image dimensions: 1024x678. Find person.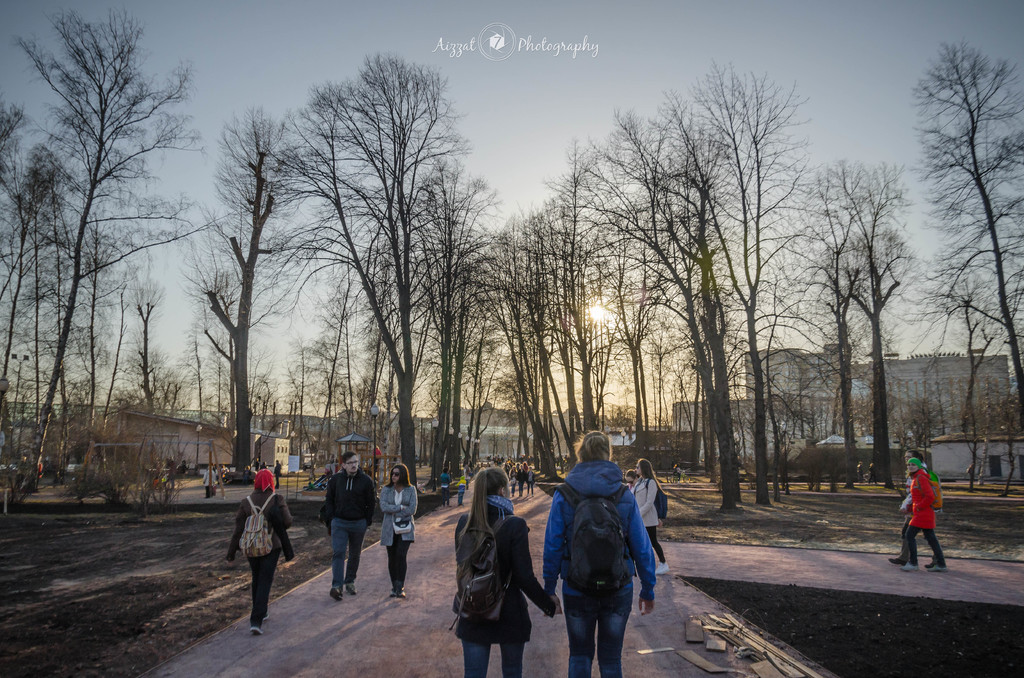
[left=318, top=450, right=376, bottom=597].
